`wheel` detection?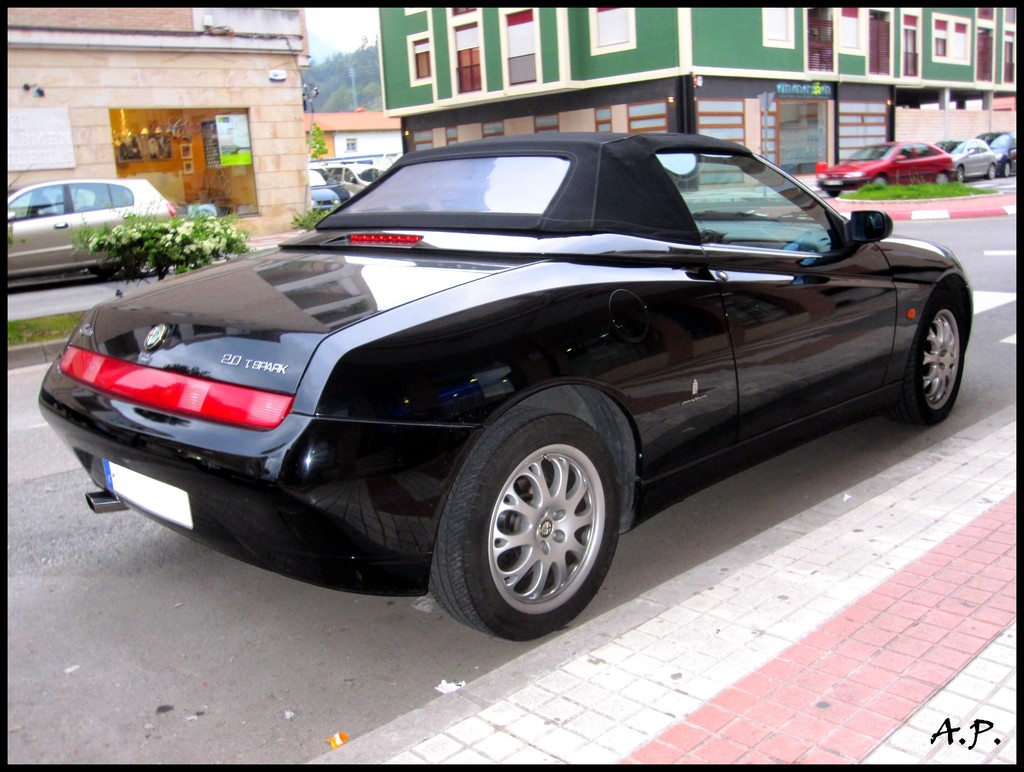
box=[998, 160, 1011, 179]
